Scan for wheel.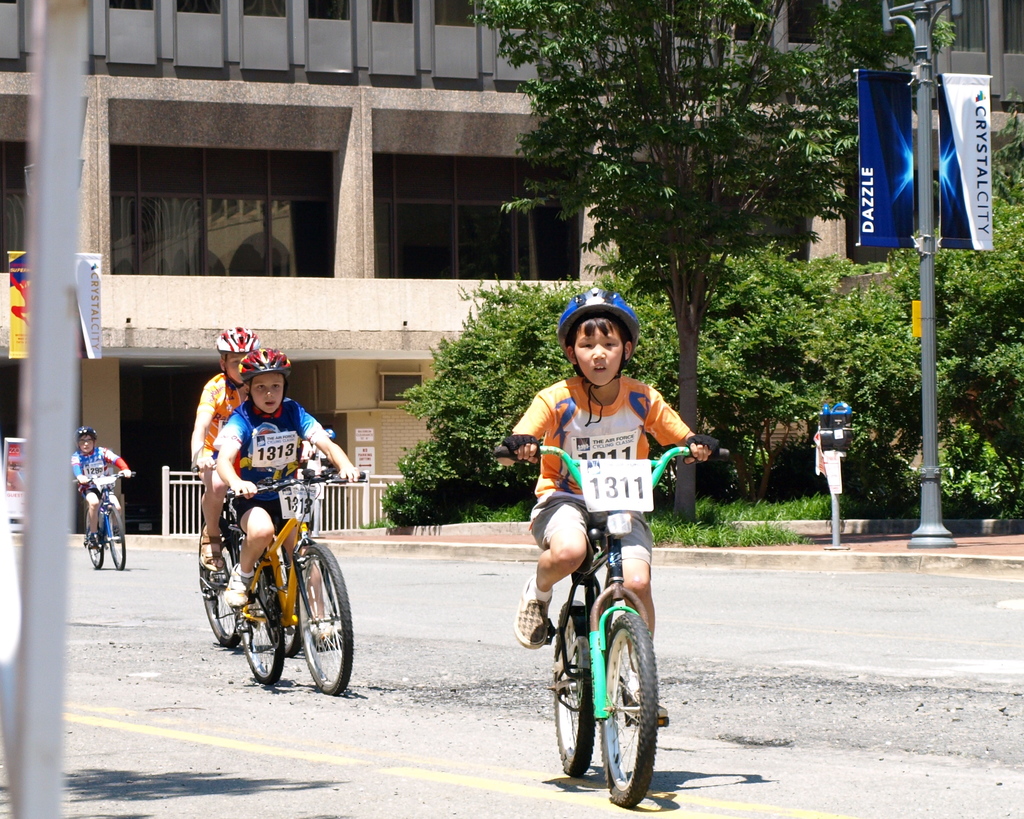
Scan result: [x1=107, y1=506, x2=125, y2=569].
